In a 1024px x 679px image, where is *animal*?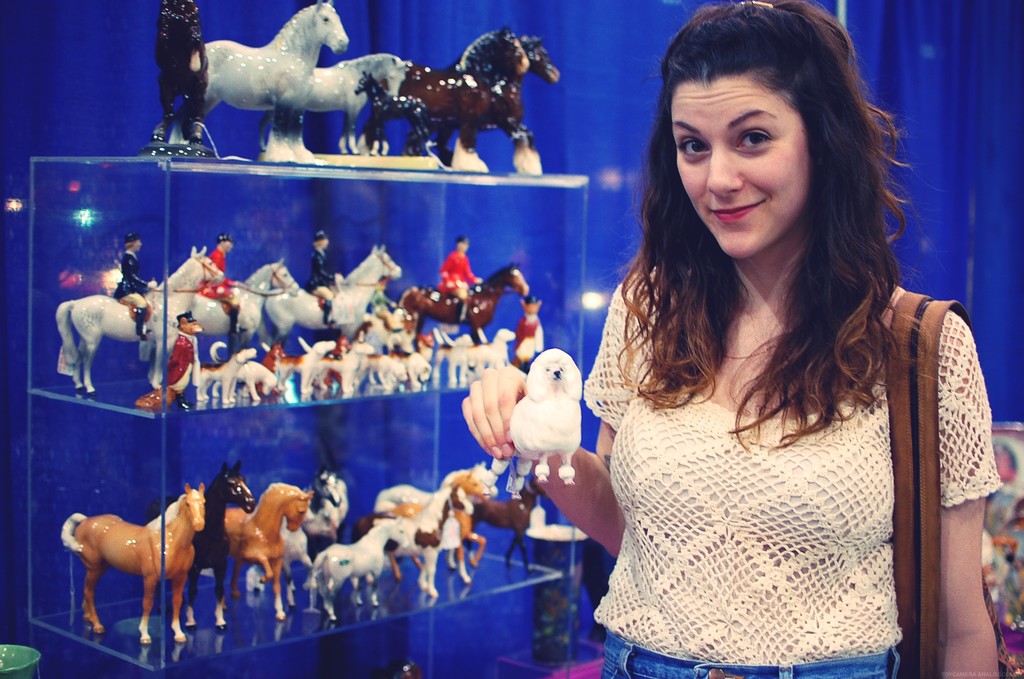
box(186, 1, 352, 165).
